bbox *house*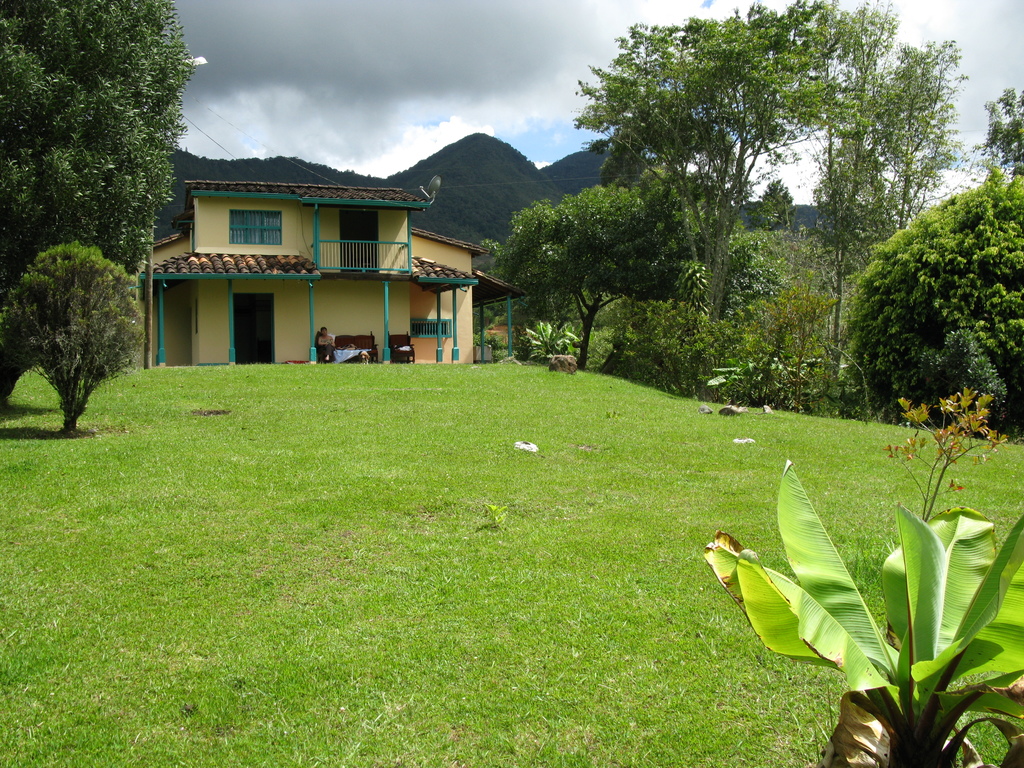
[132, 154, 513, 374]
